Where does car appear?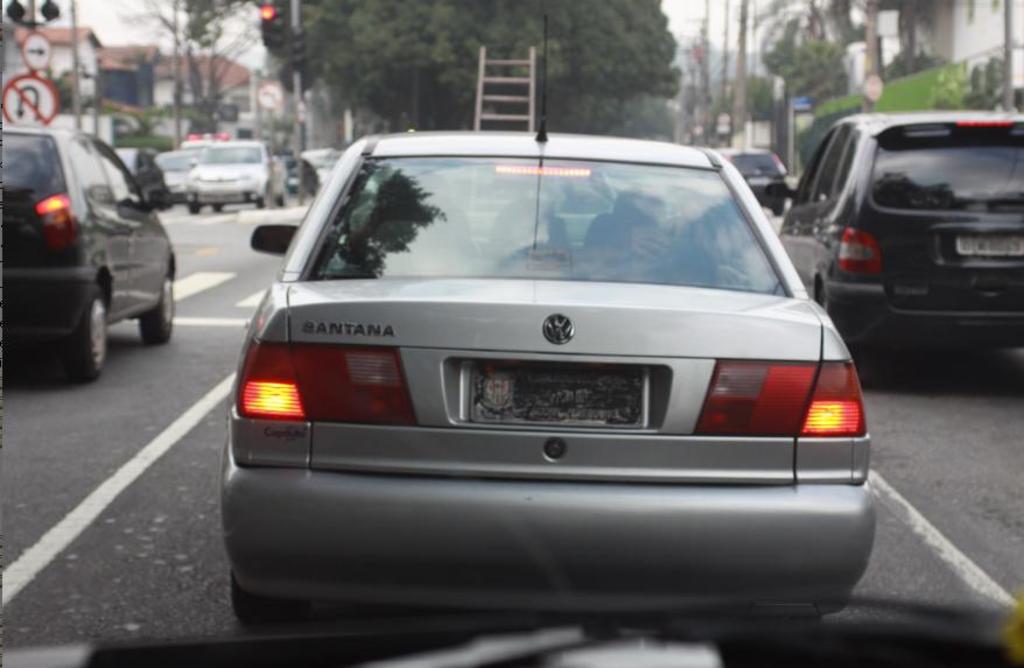
Appears at detection(783, 104, 1023, 373).
